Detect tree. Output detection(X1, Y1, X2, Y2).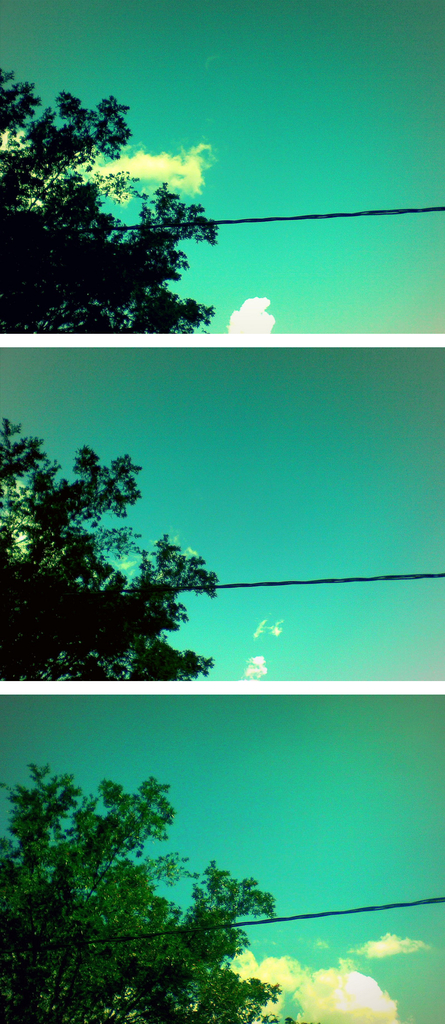
detection(0, 415, 225, 684).
